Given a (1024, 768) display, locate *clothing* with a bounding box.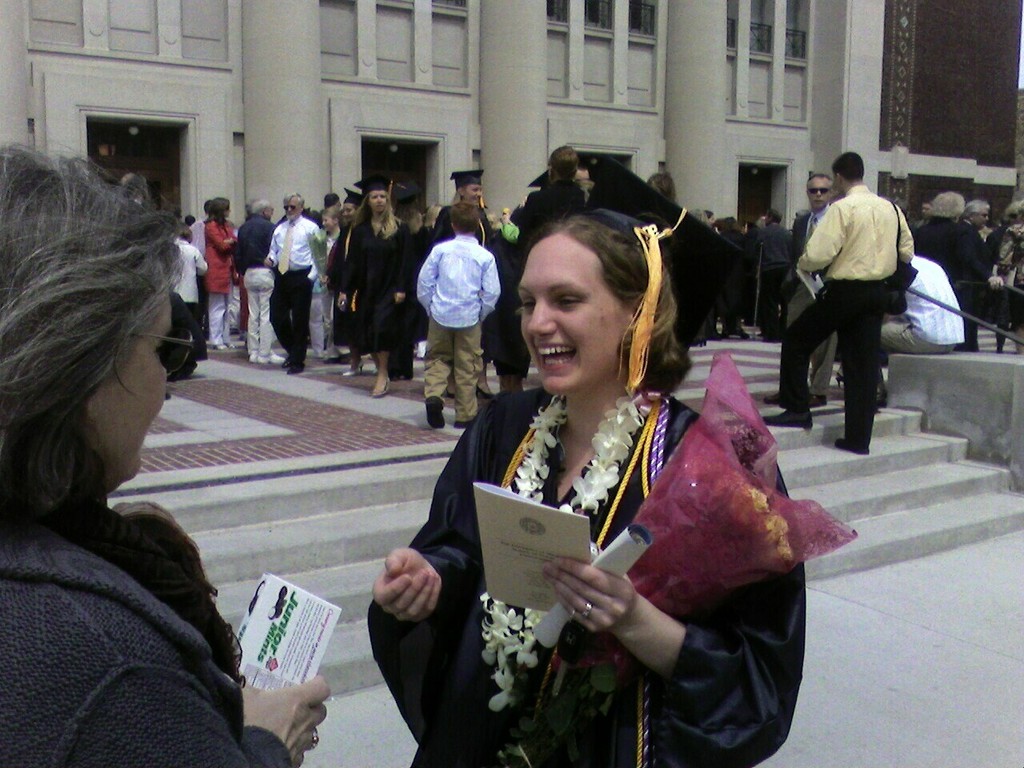
Located: bbox(912, 214, 978, 346).
